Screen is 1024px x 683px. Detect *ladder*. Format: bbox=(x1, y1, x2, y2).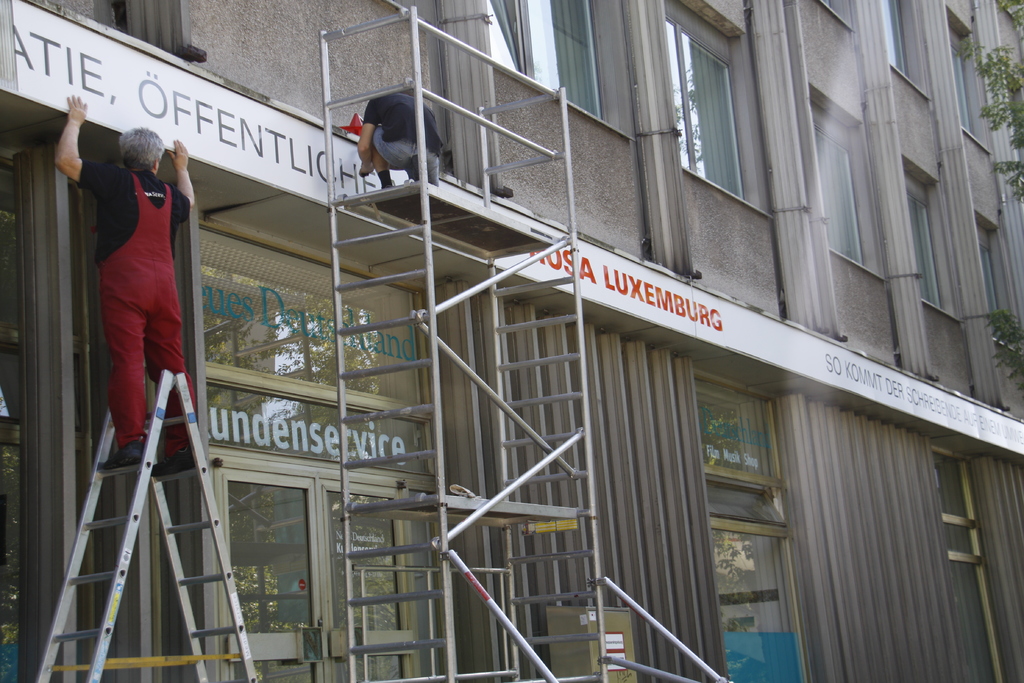
bbox=(316, 6, 740, 682).
